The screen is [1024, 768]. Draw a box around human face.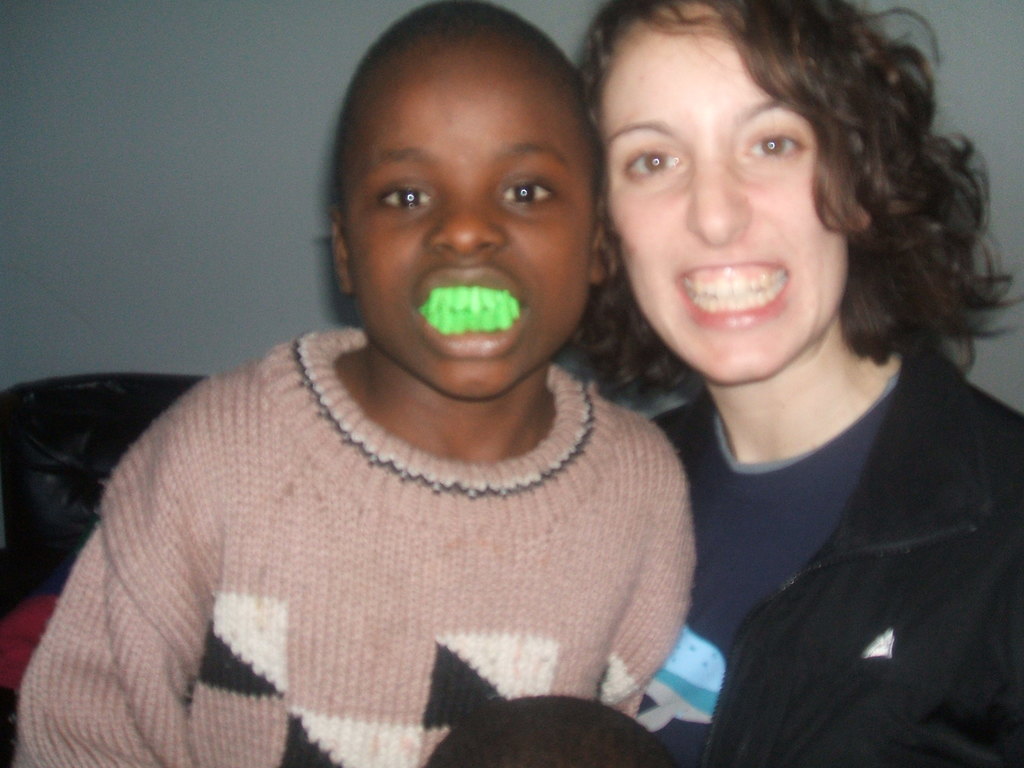
x1=342 y1=44 x2=596 y2=404.
